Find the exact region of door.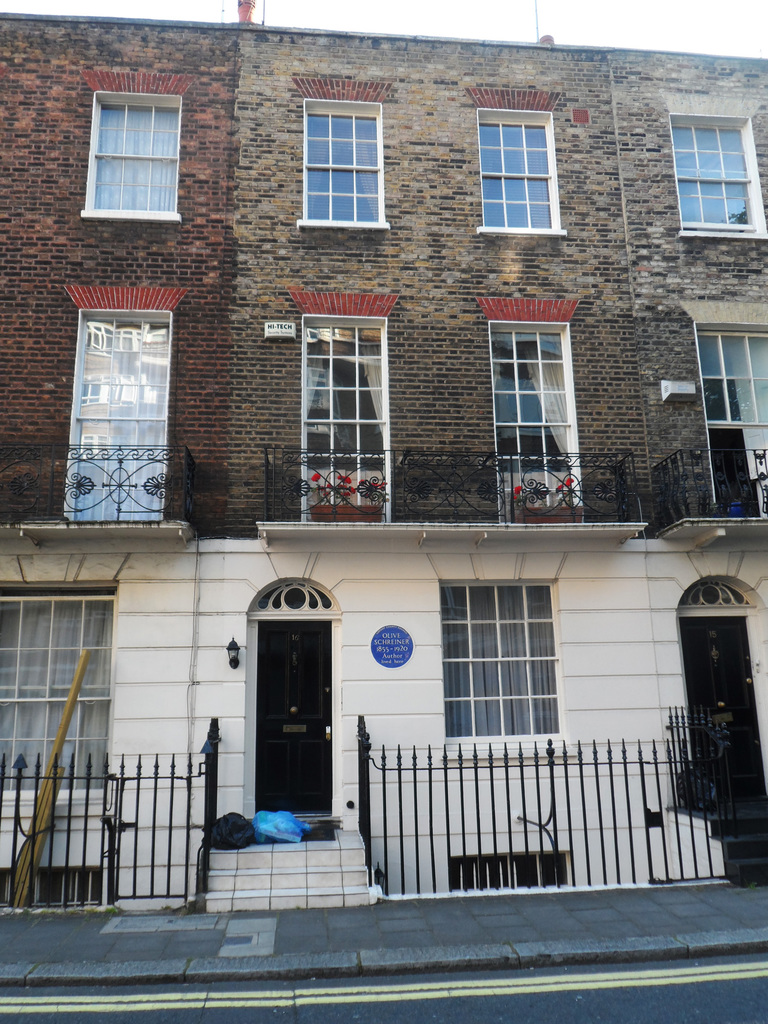
Exact region: 681,611,765,796.
